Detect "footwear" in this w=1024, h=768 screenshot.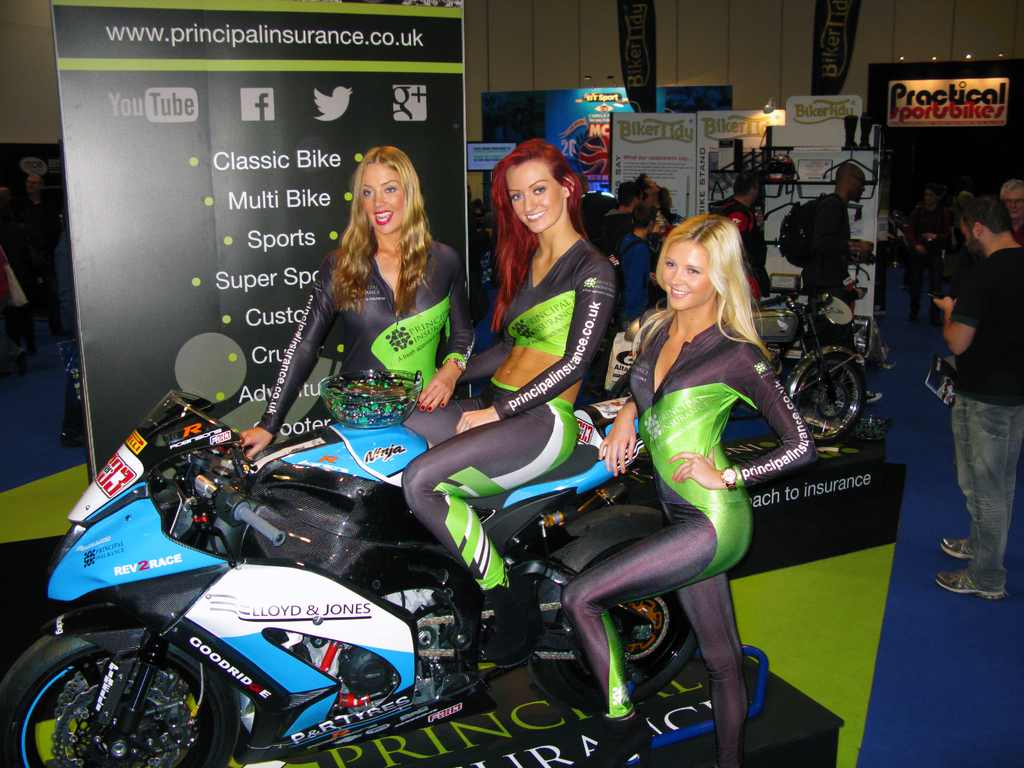
Detection: x1=564, y1=721, x2=657, y2=767.
